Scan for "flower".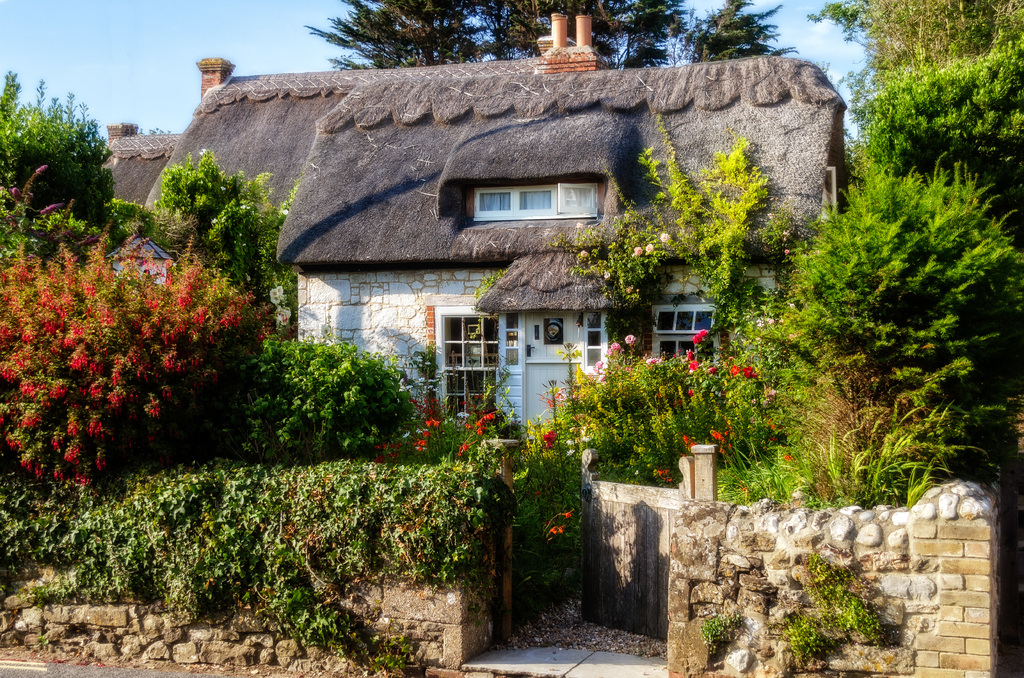
Scan result: (x1=543, y1=510, x2=579, y2=542).
